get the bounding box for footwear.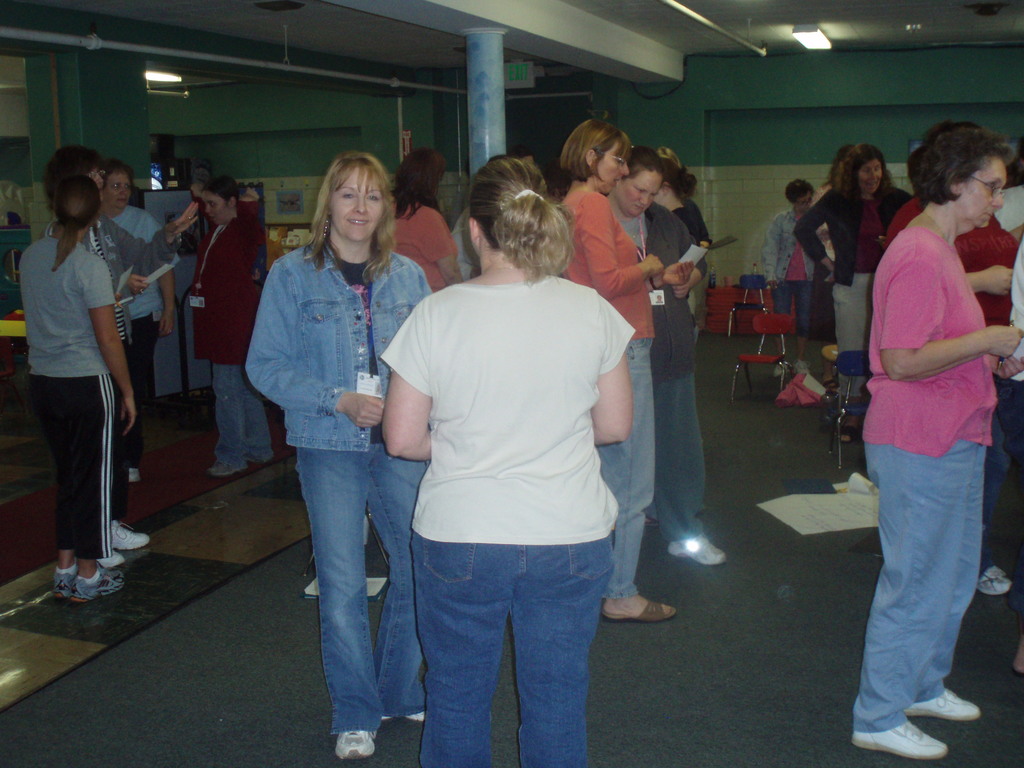
left=68, top=559, right=125, bottom=596.
